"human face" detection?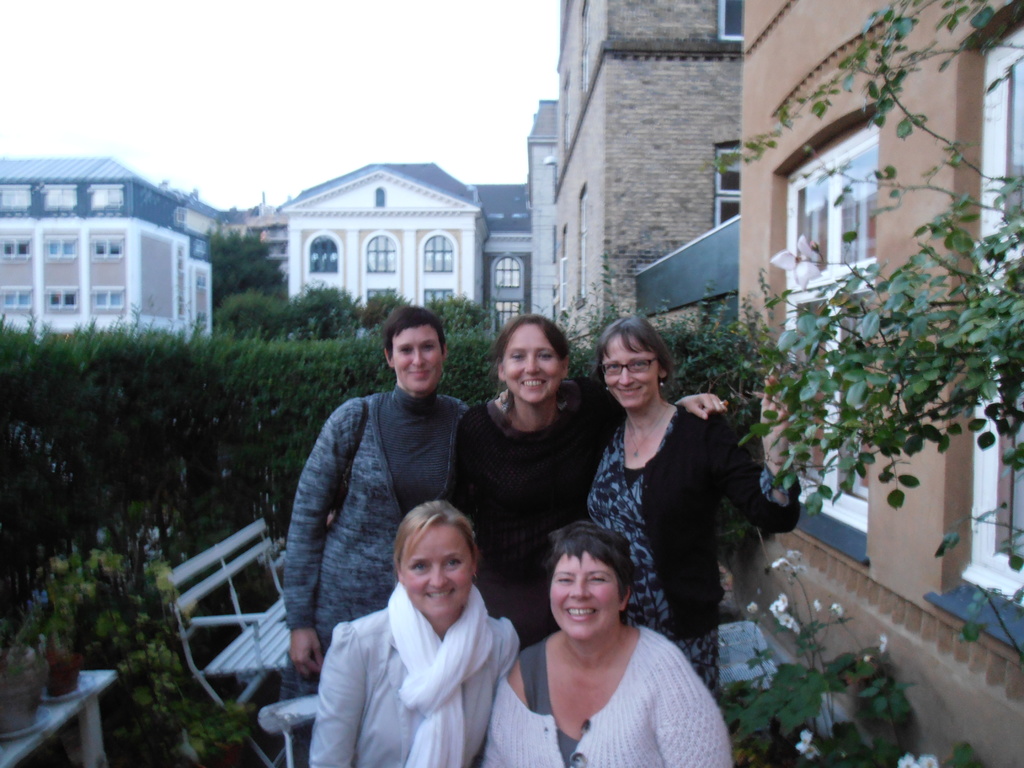
detection(393, 321, 442, 388)
